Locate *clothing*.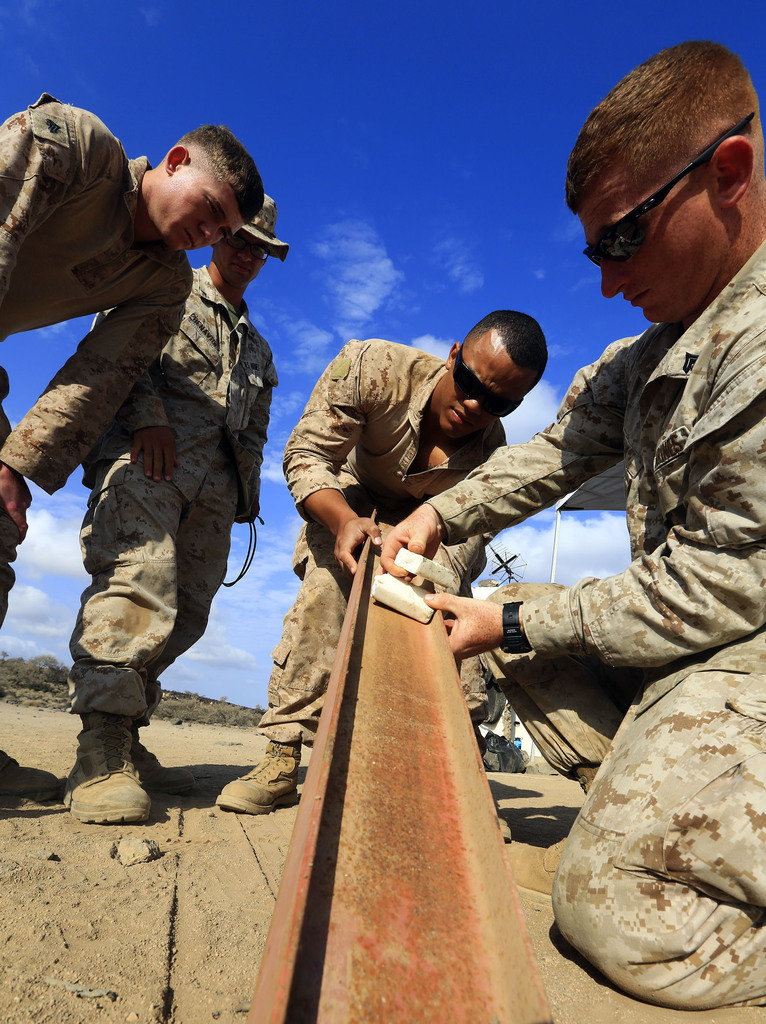
Bounding box: <region>64, 264, 281, 742</region>.
